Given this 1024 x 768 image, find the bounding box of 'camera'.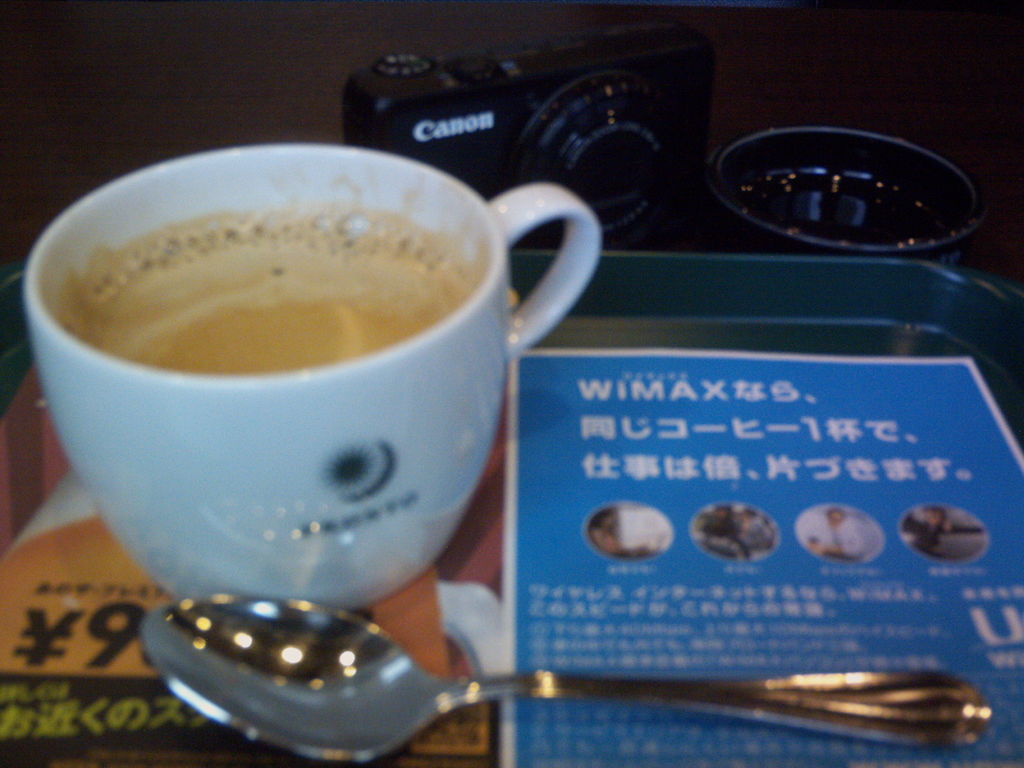
bbox=[344, 24, 711, 241].
